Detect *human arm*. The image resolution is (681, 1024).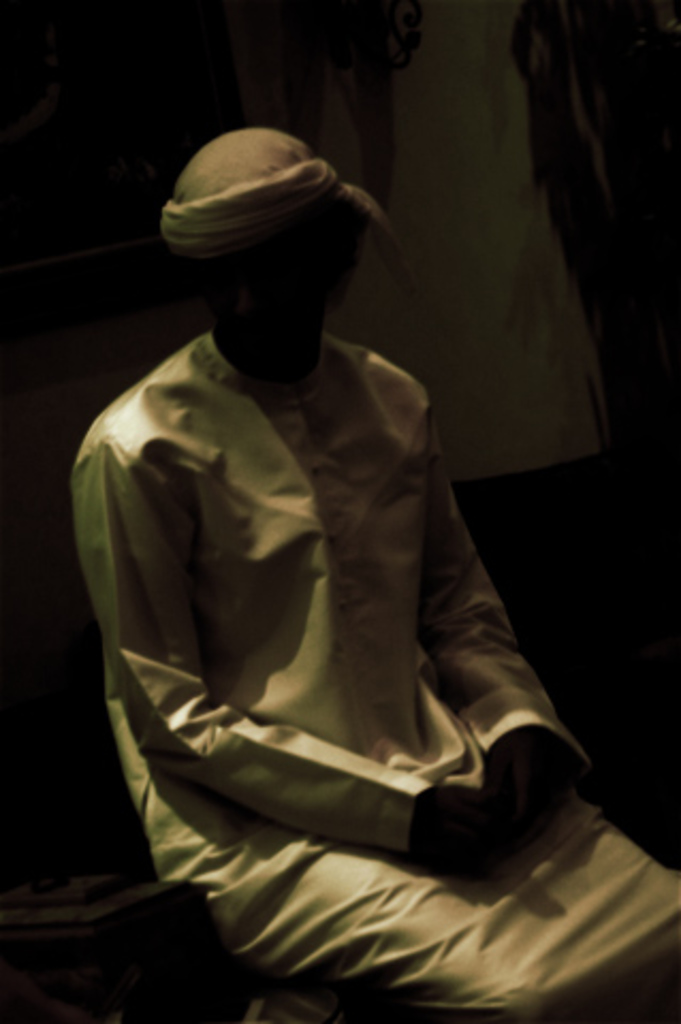
<box>173,416,487,887</box>.
